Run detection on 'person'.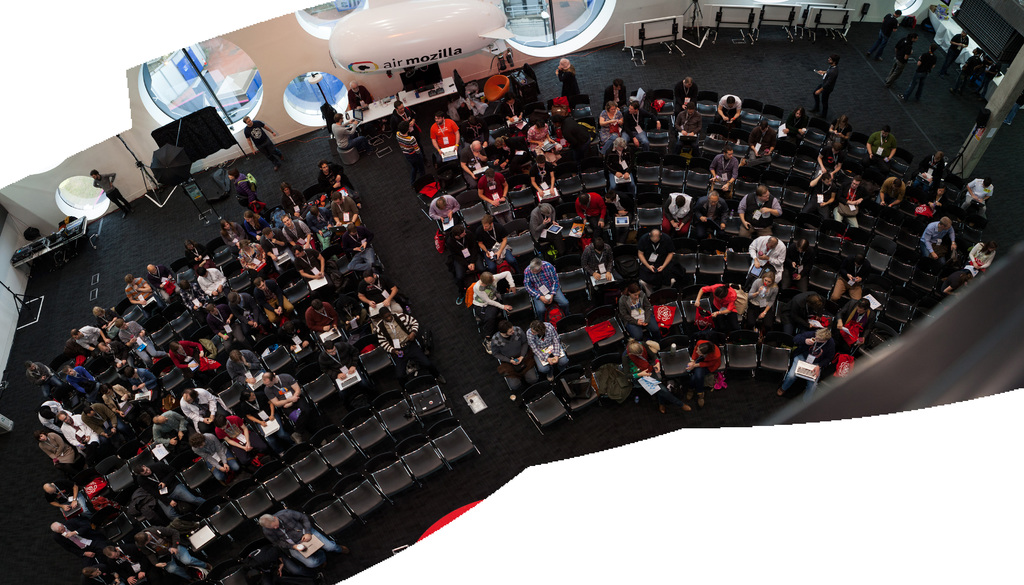
Result: <box>833,254,860,300</box>.
